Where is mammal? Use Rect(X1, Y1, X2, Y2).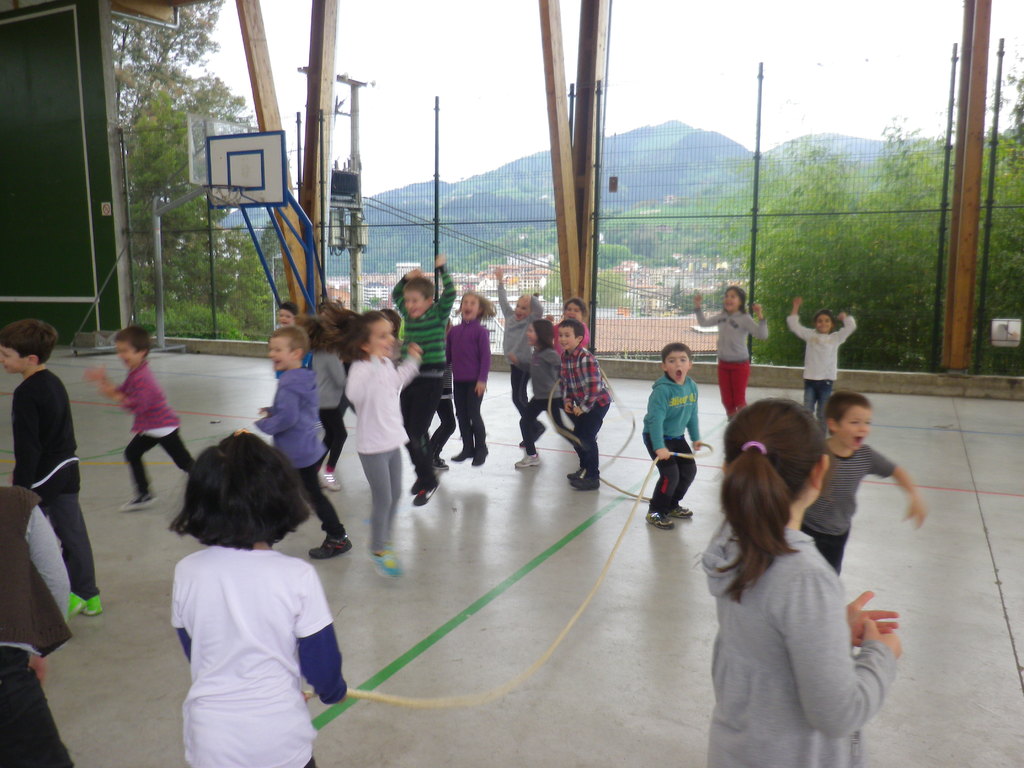
Rect(276, 307, 312, 377).
